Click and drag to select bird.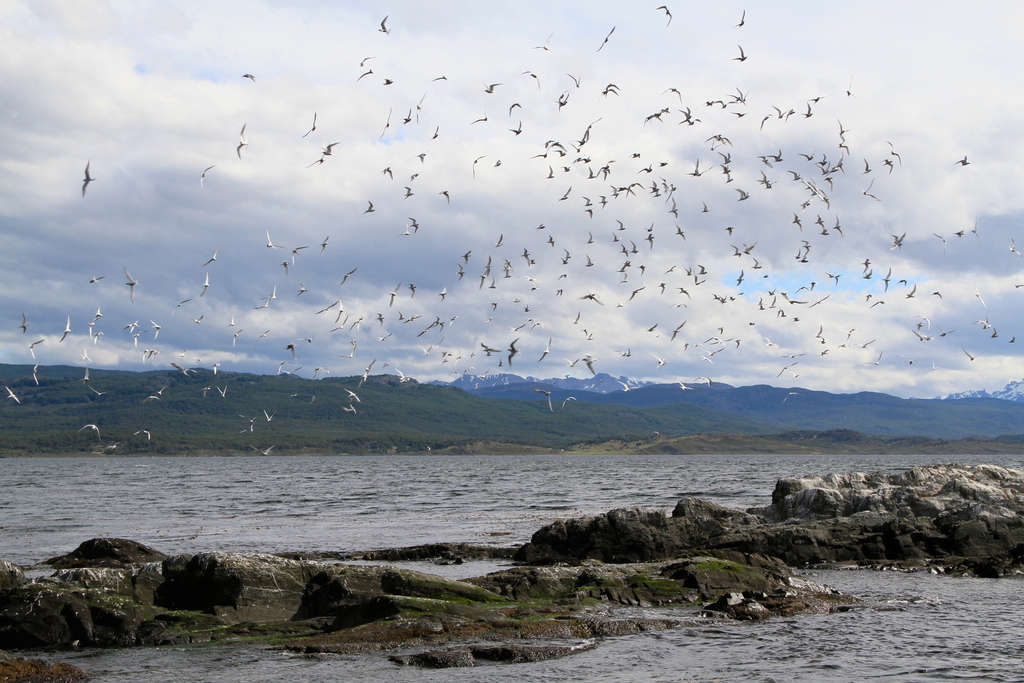
Selection: select_region(80, 161, 95, 202).
